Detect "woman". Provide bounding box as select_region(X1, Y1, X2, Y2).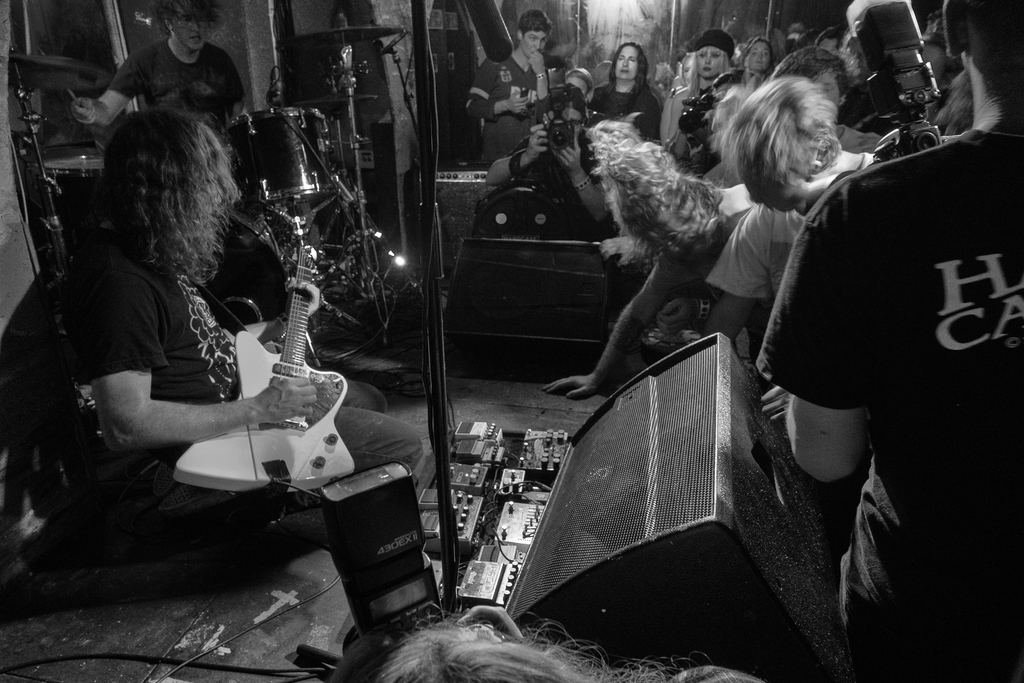
select_region(661, 28, 744, 165).
